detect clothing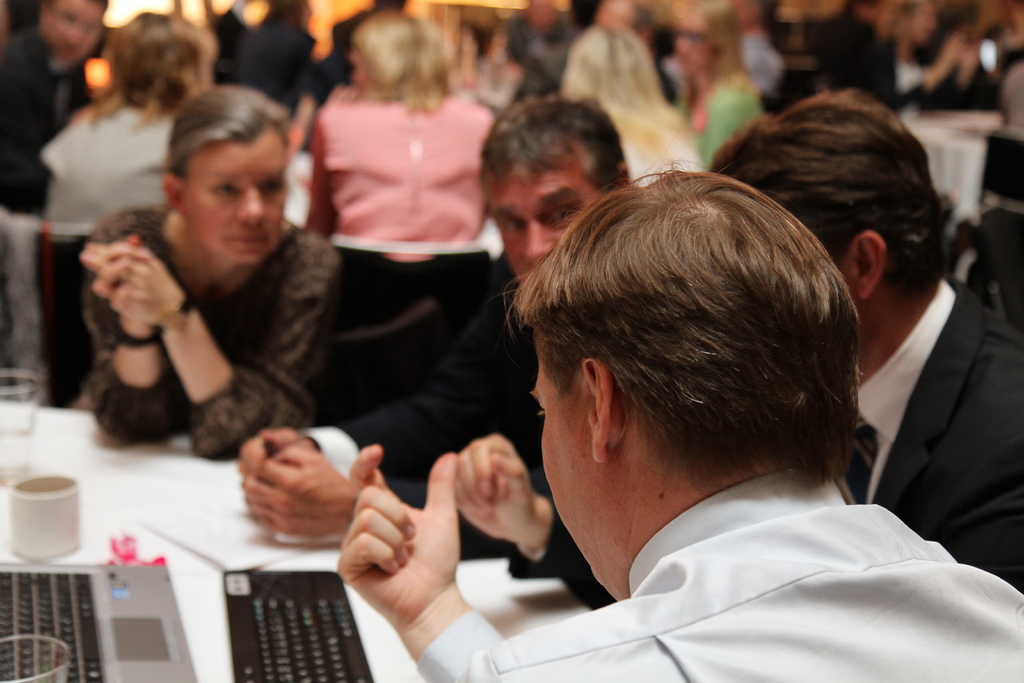
<region>687, 83, 747, 172</region>
